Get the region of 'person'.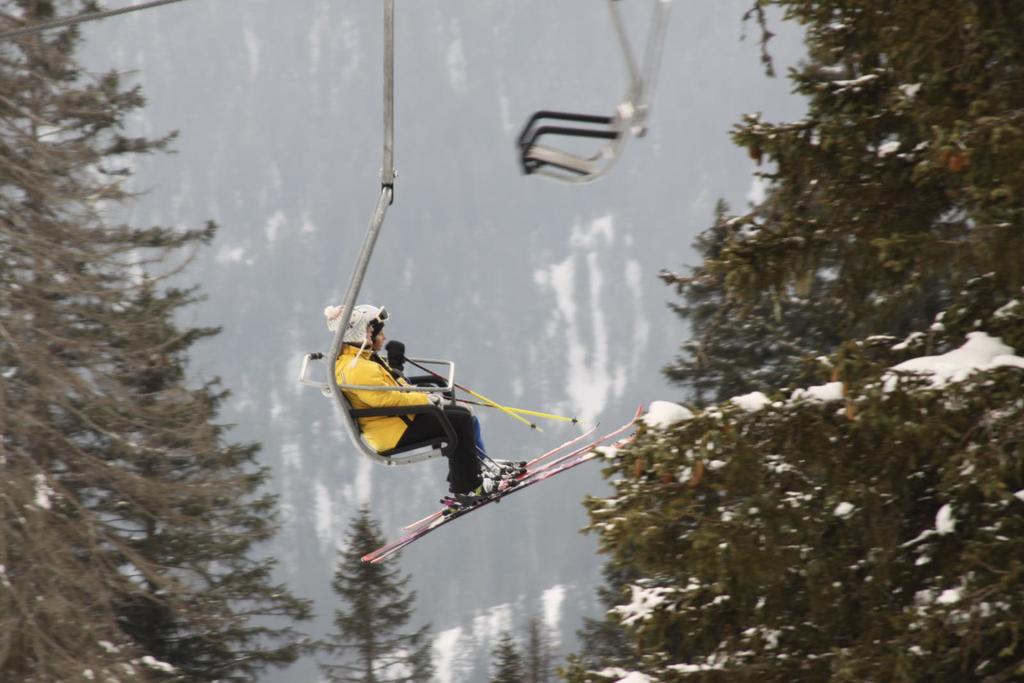
326:306:511:507.
